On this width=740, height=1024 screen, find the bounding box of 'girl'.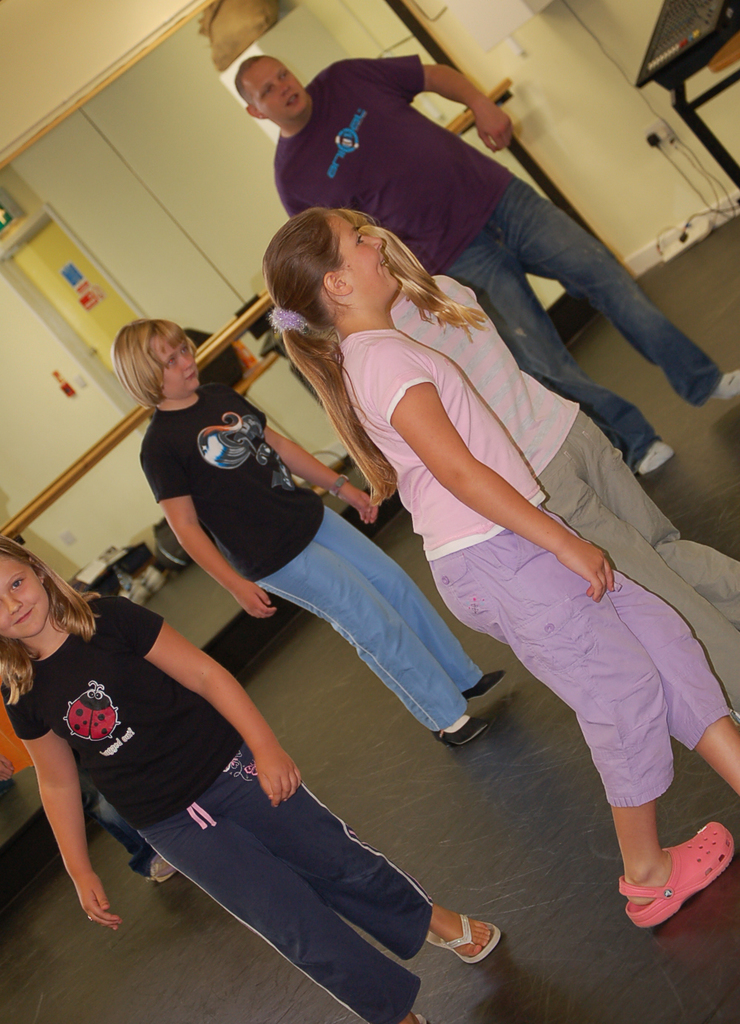
Bounding box: 0:530:503:1023.
